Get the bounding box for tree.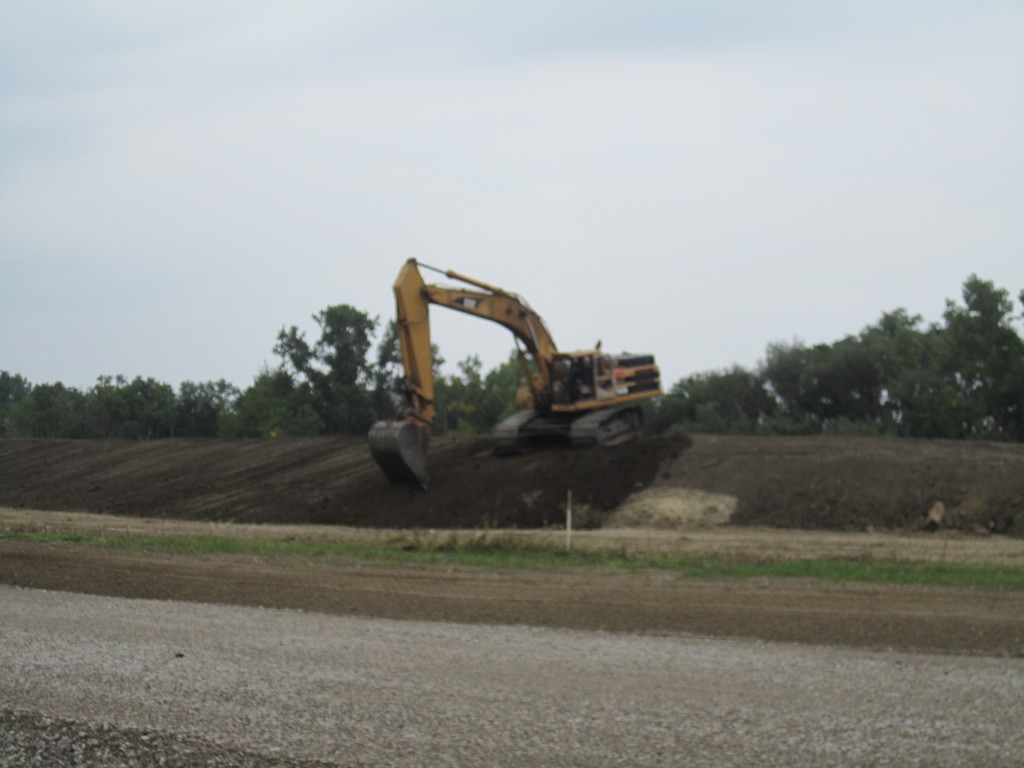
rect(668, 371, 773, 429).
